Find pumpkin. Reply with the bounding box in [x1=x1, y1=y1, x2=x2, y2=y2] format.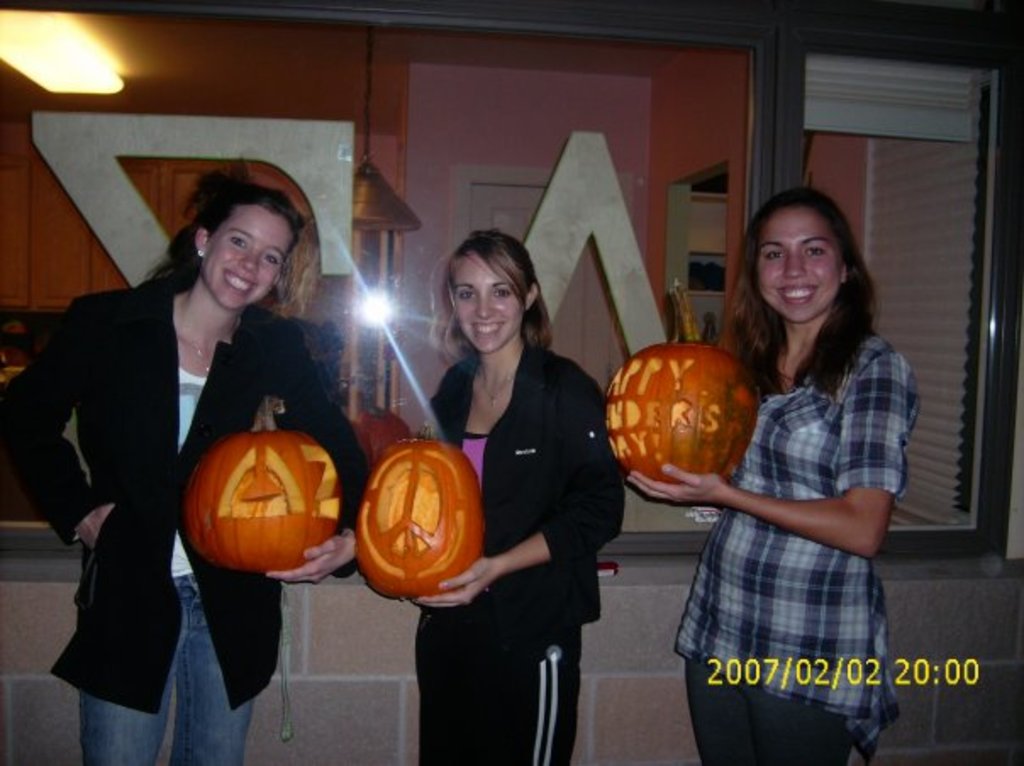
[x1=353, y1=430, x2=487, y2=603].
